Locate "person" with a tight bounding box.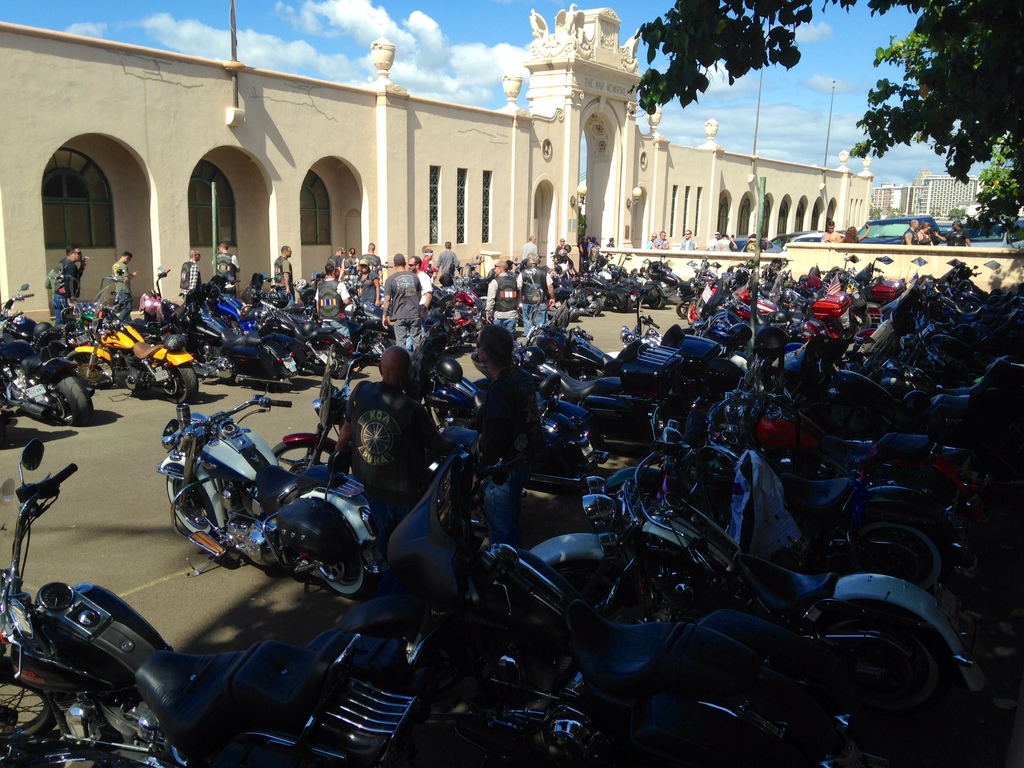
crop(743, 236, 759, 255).
